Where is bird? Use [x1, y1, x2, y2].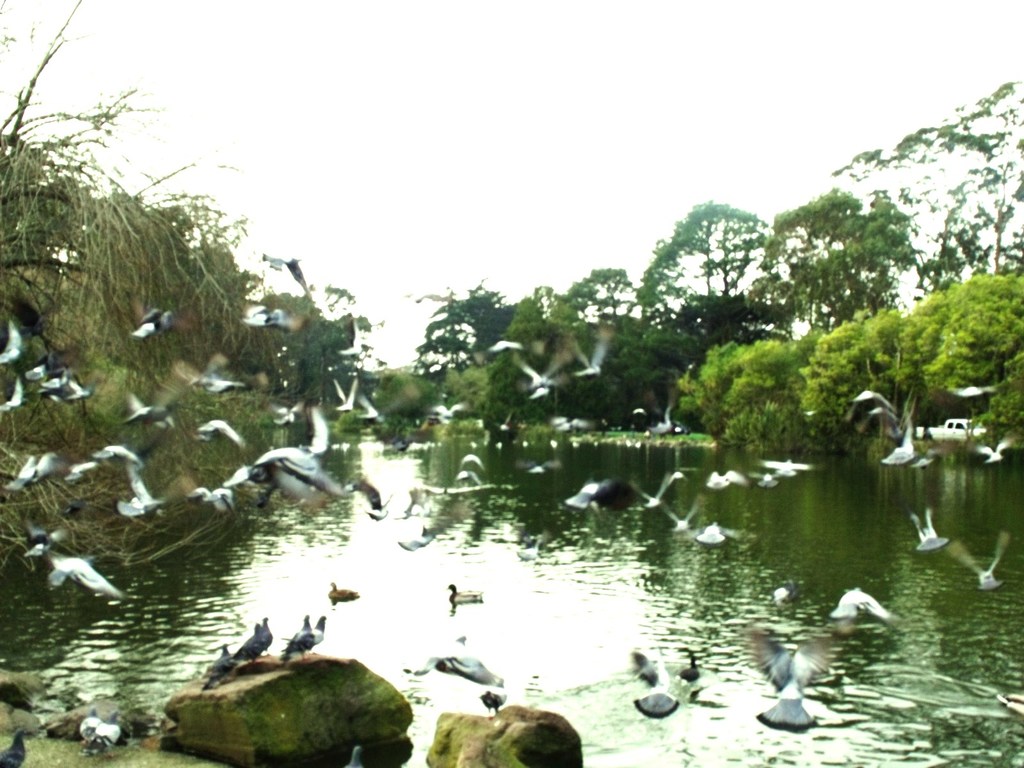
[0, 312, 97, 412].
